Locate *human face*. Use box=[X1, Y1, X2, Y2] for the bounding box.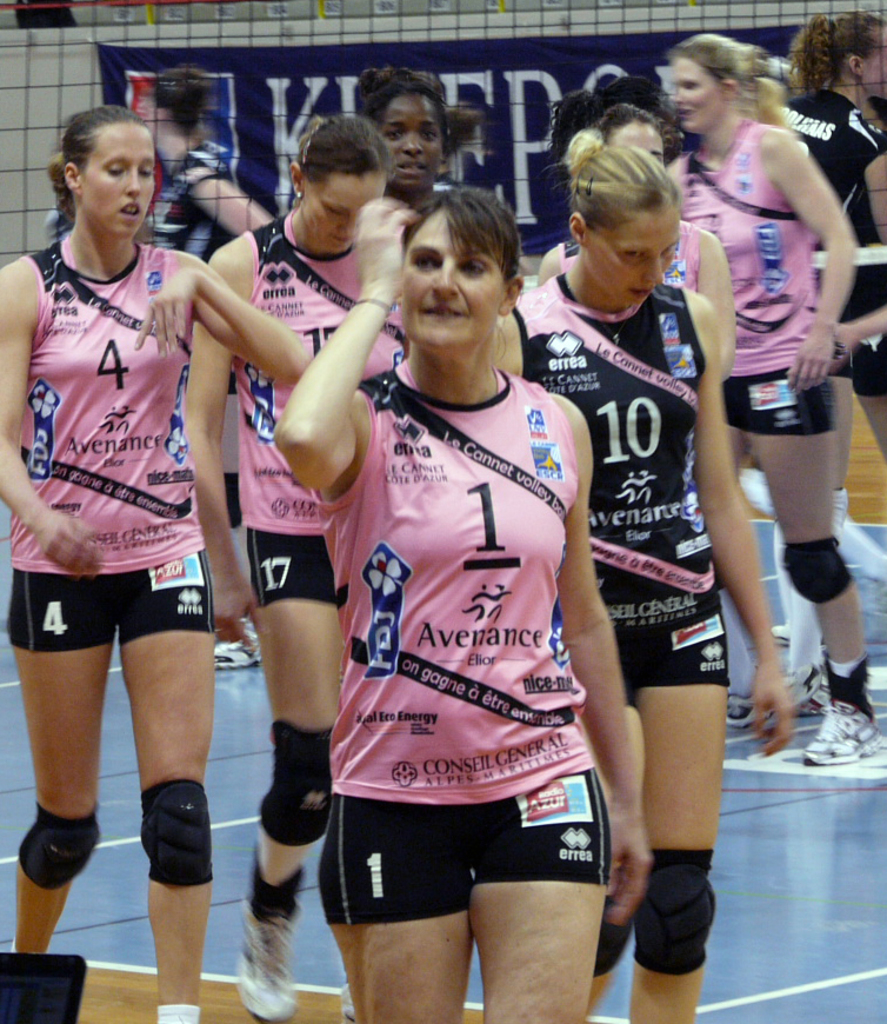
box=[302, 161, 386, 241].
